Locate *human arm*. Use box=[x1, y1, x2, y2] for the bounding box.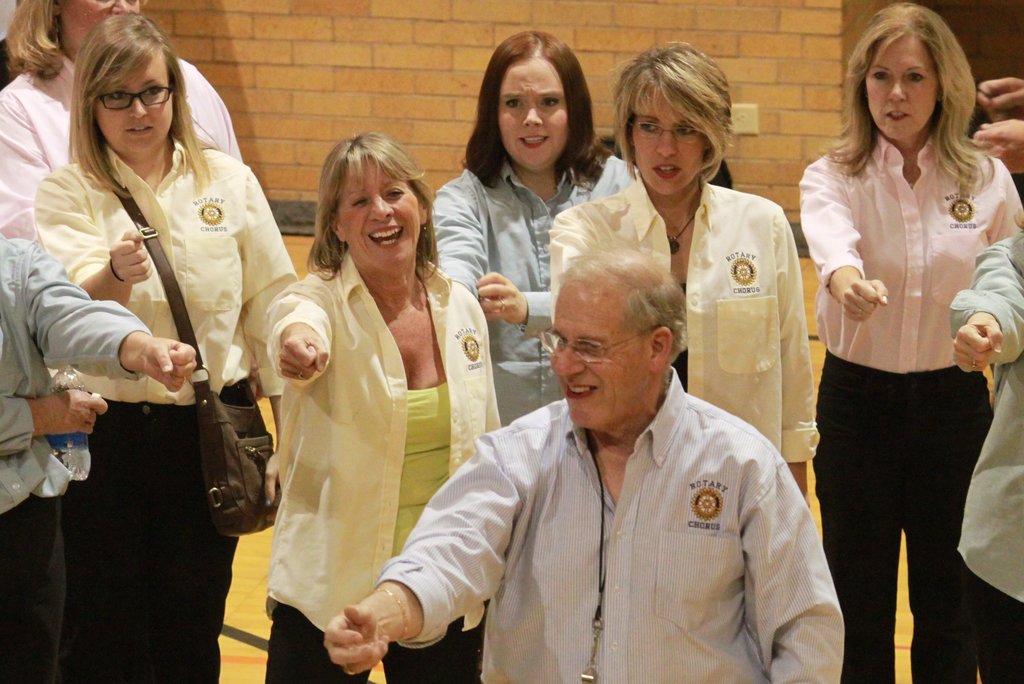
box=[979, 76, 1021, 124].
